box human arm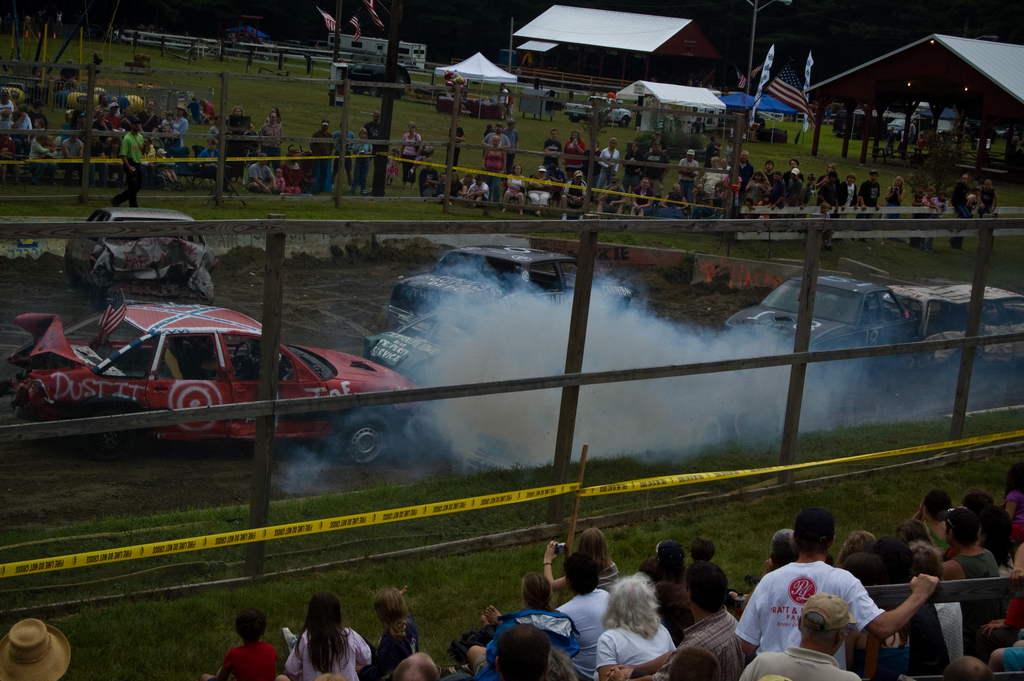
(931,197,939,209)
